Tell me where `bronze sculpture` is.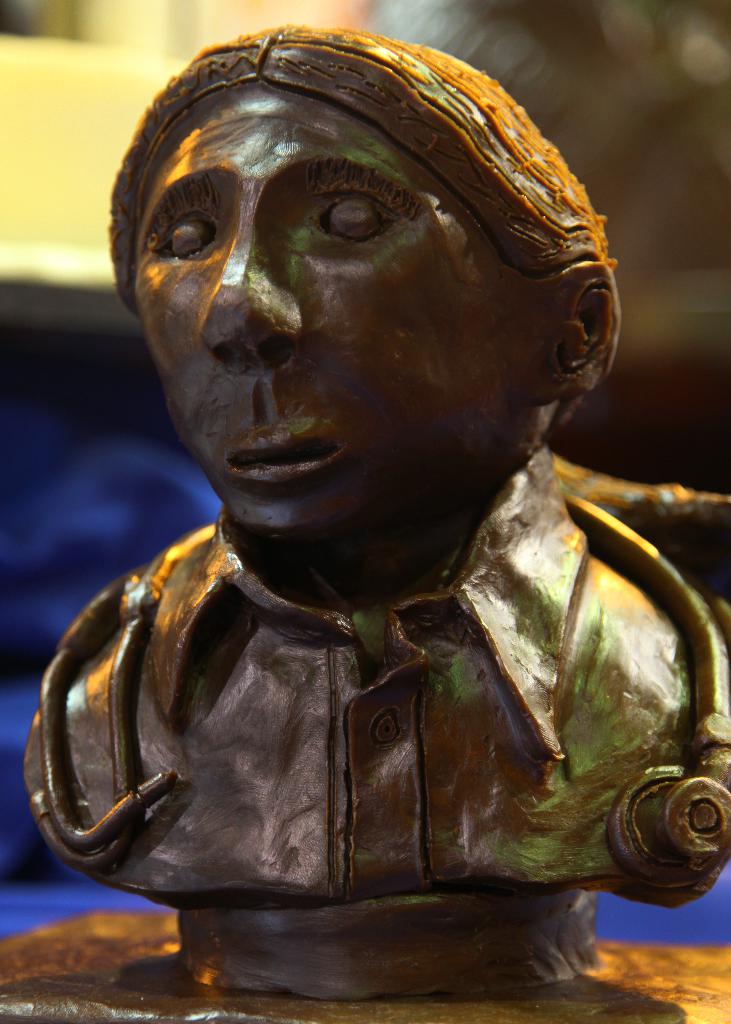
`bronze sculpture` is at 32:30:730:1000.
